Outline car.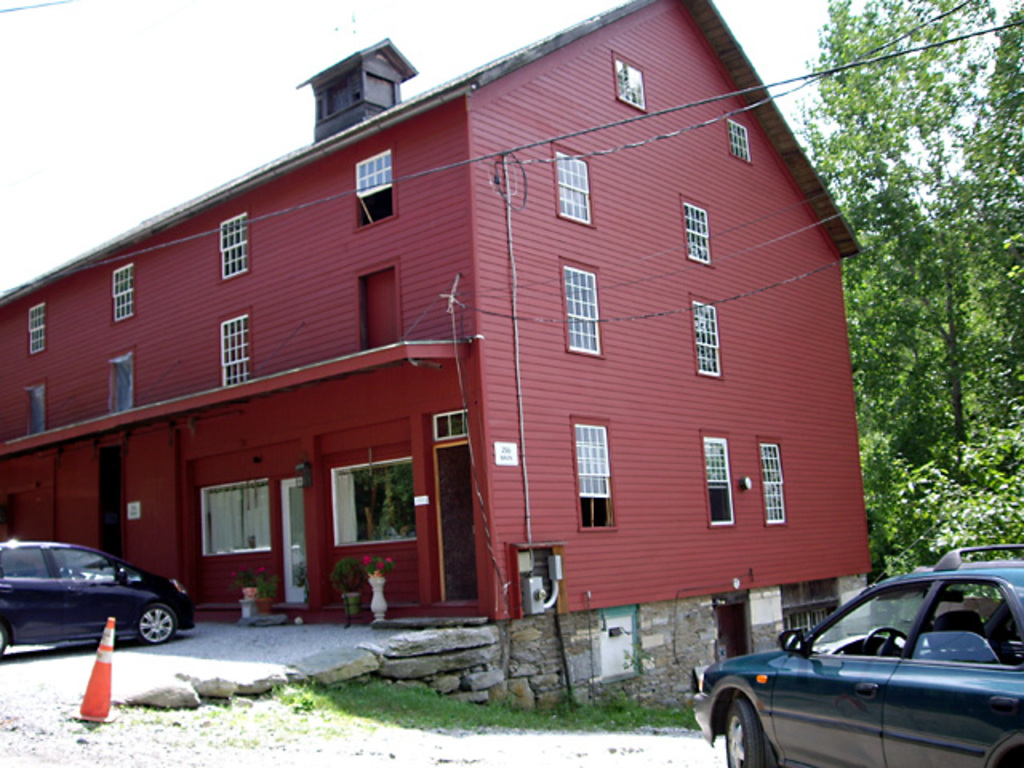
Outline: l=0, t=534, r=195, b=659.
